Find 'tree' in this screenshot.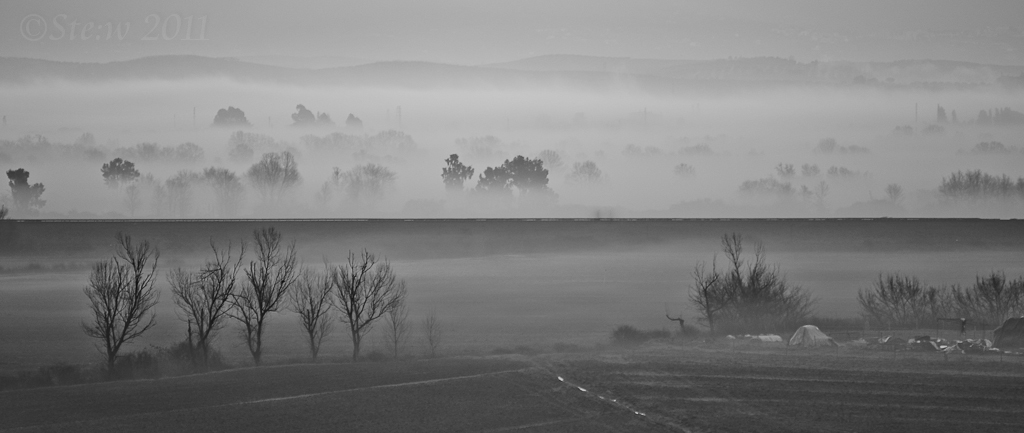
The bounding box for 'tree' is (289, 270, 336, 356).
